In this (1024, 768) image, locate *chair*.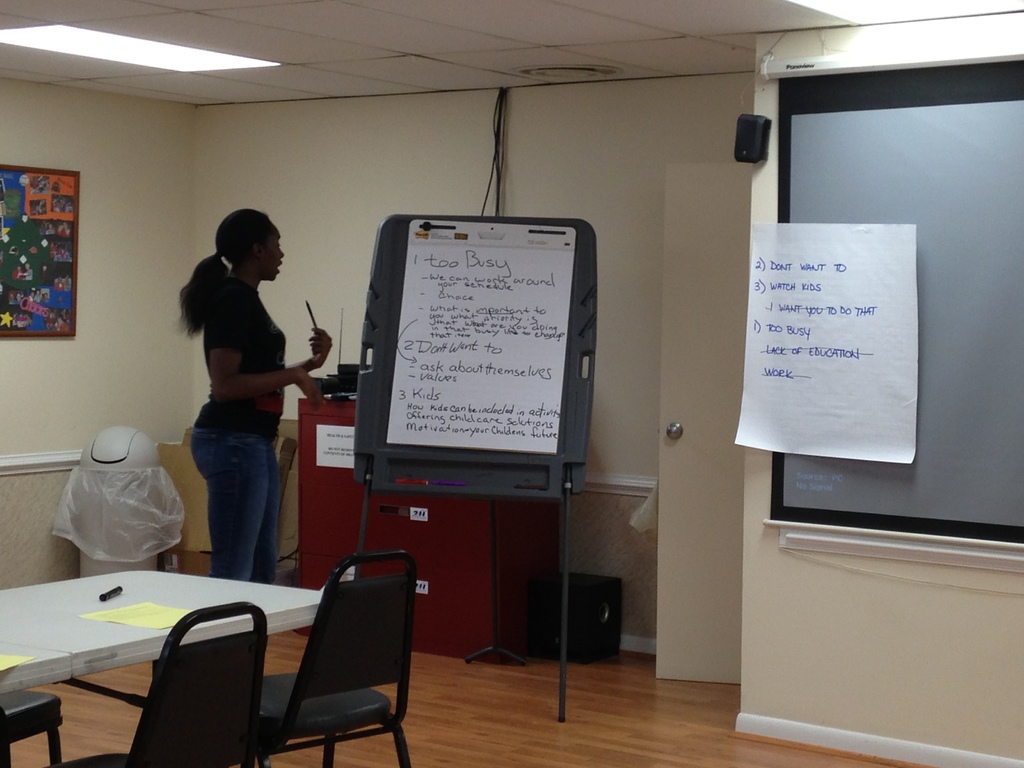
Bounding box: {"x1": 47, "y1": 600, "x2": 265, "y2": 767}.
